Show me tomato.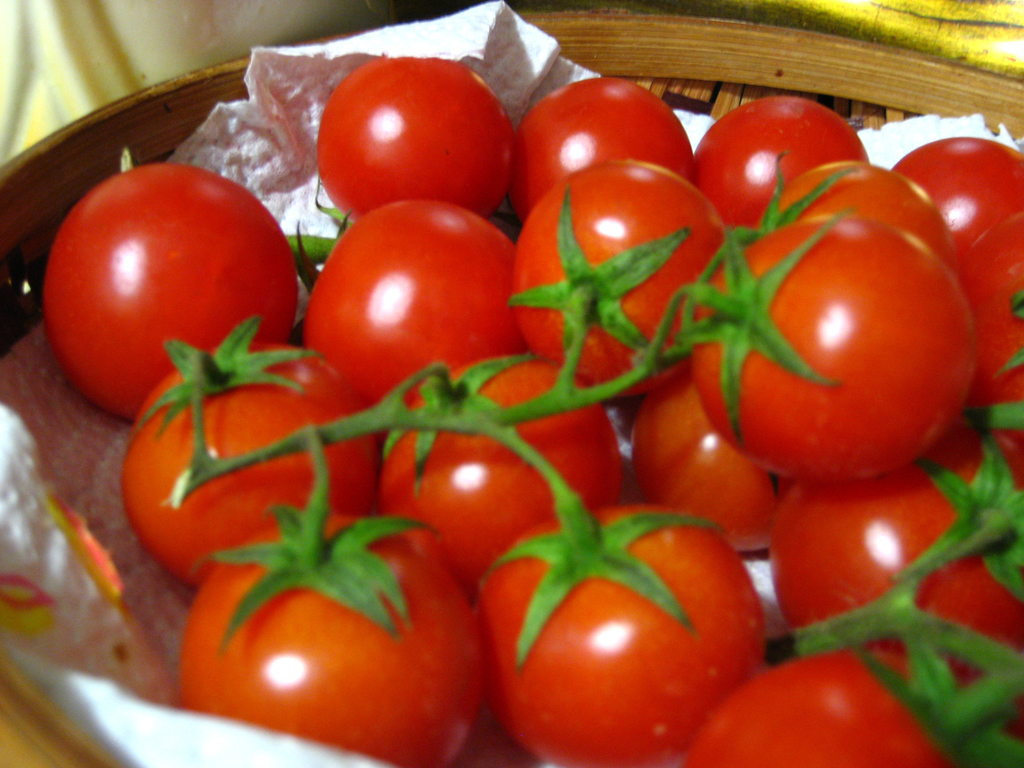
tomato is here: {"left": 685, "top": 605, "right": 1023, "bottom": 767}.
